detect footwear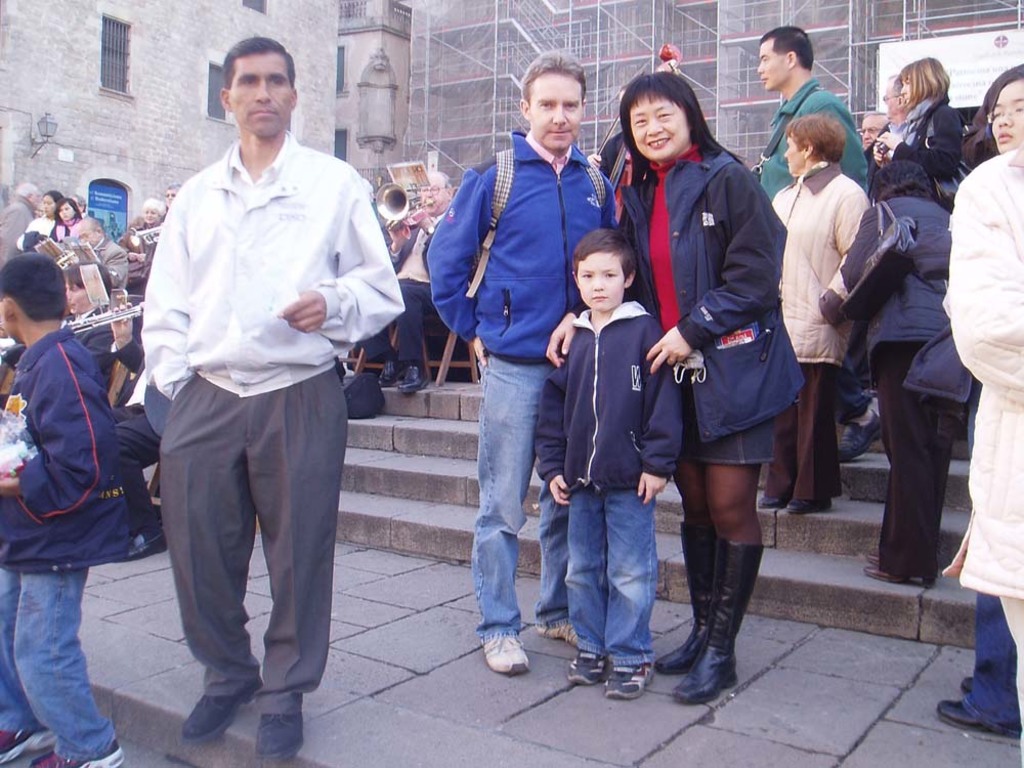
pyautogui.locateOnScreen(600, 666, 649, 705)
